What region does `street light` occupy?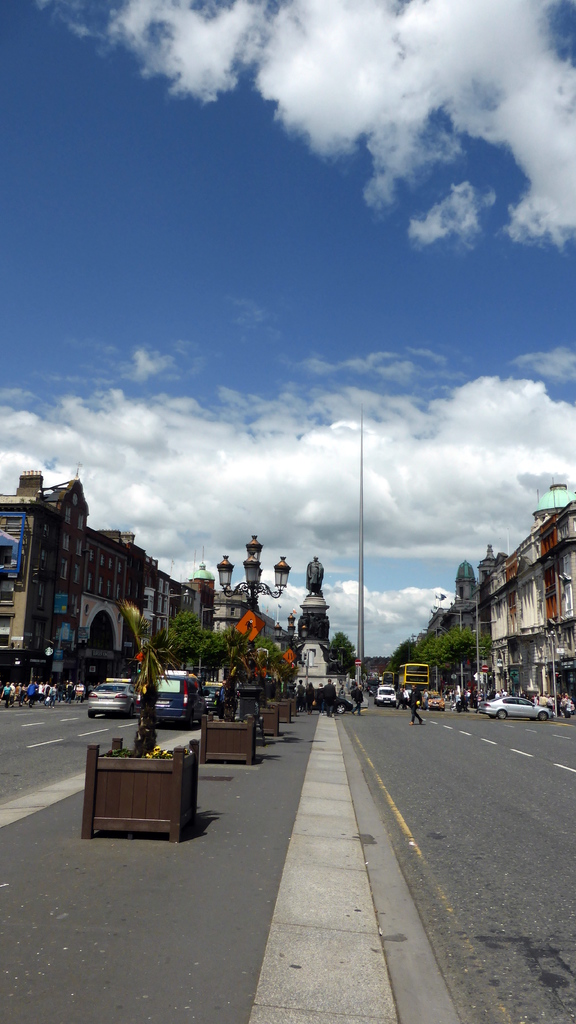
crop(151, 615, 172, 662).
